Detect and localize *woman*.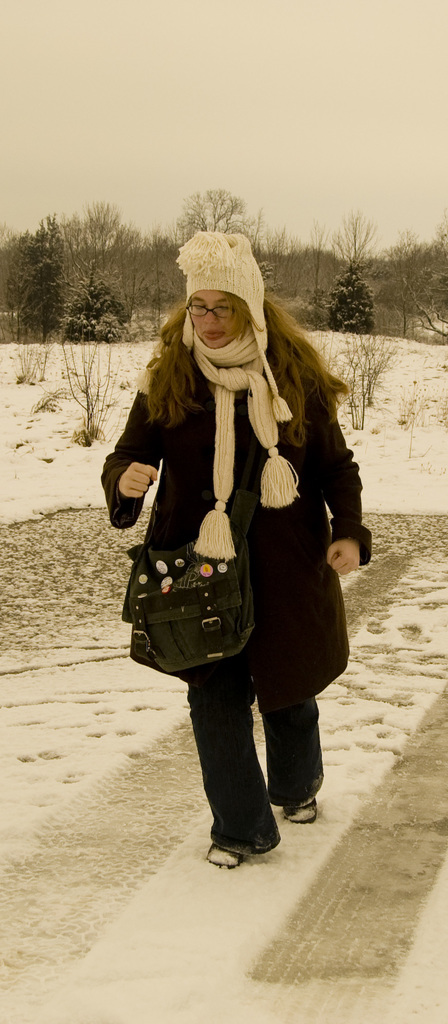
Localized at x1=97, y1=222, x2=367, y2=875.
